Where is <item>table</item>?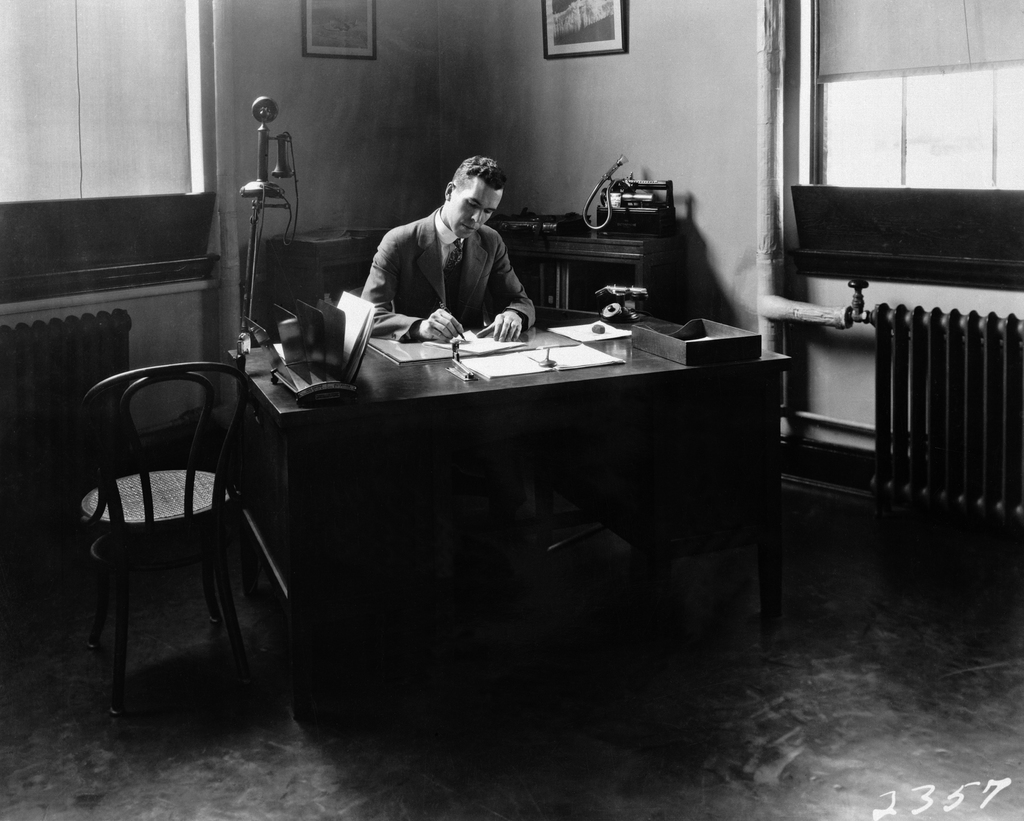
260, 208, 681, 323.
